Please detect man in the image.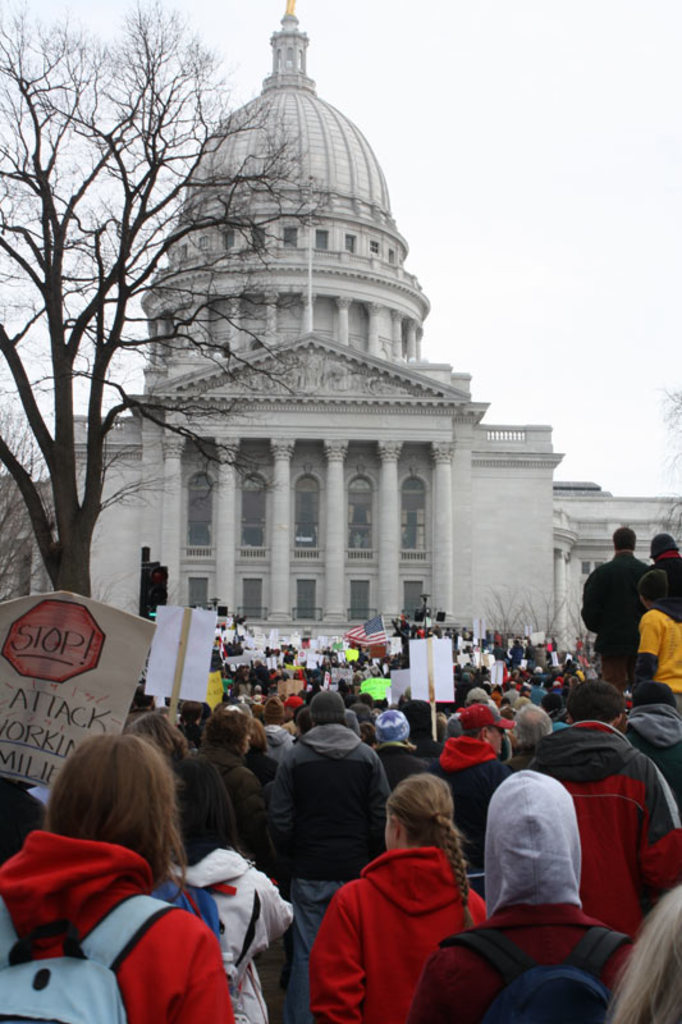
bbox=[583, 526, 653, 699].
